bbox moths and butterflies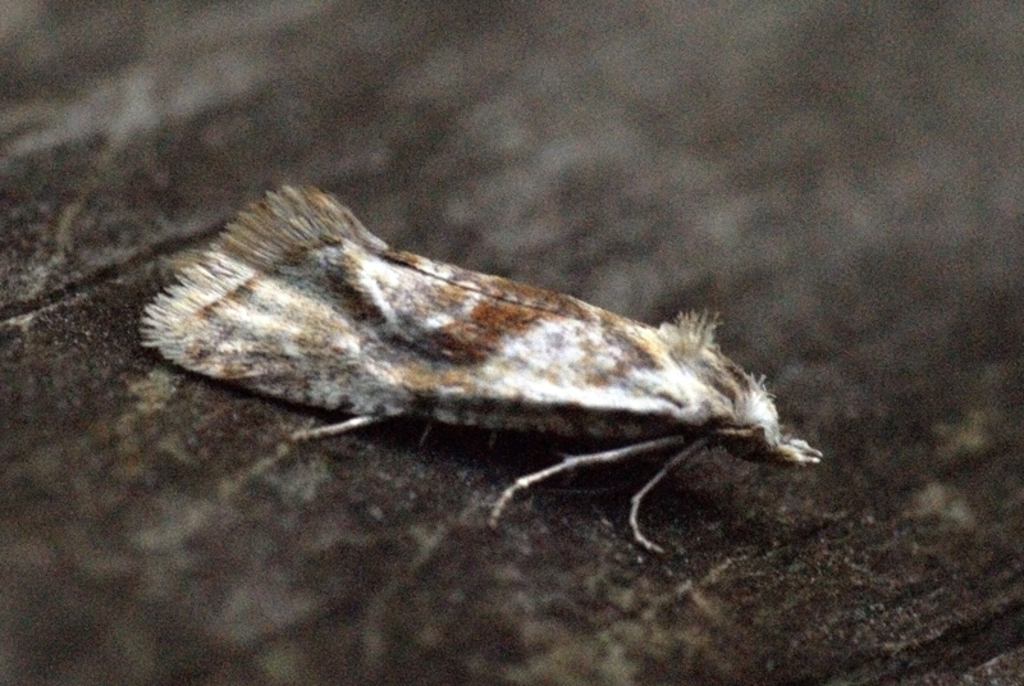
[left=136, top=179, right=820, bottom=548]
